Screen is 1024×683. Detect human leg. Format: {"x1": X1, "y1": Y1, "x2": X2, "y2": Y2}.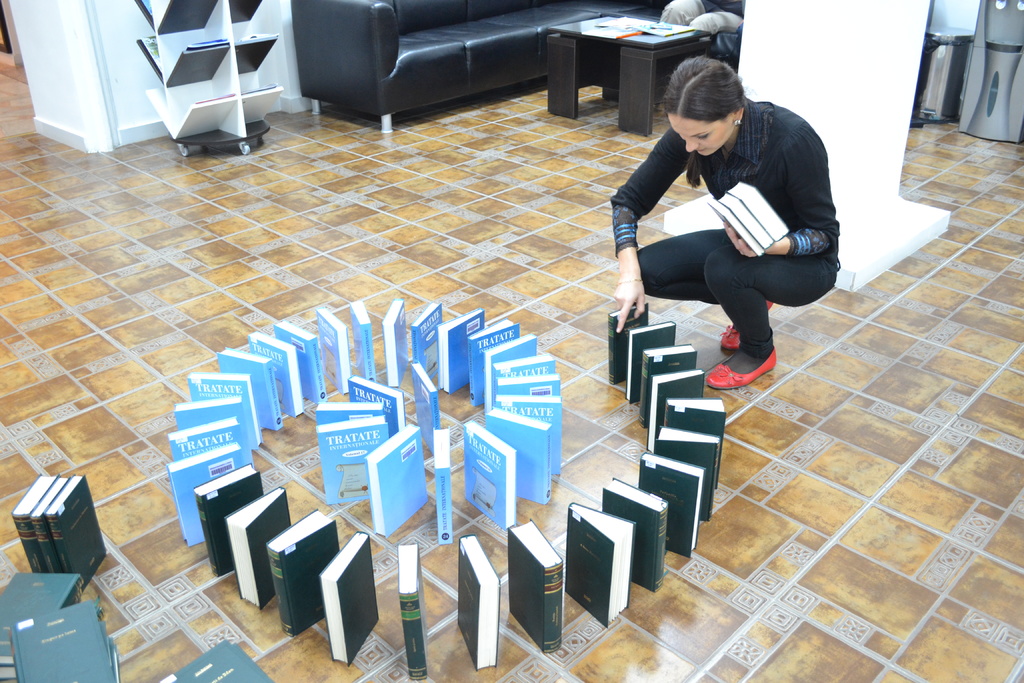
{"x1": 637, "y1": 225, "x2": 774, "y2": 349}.
